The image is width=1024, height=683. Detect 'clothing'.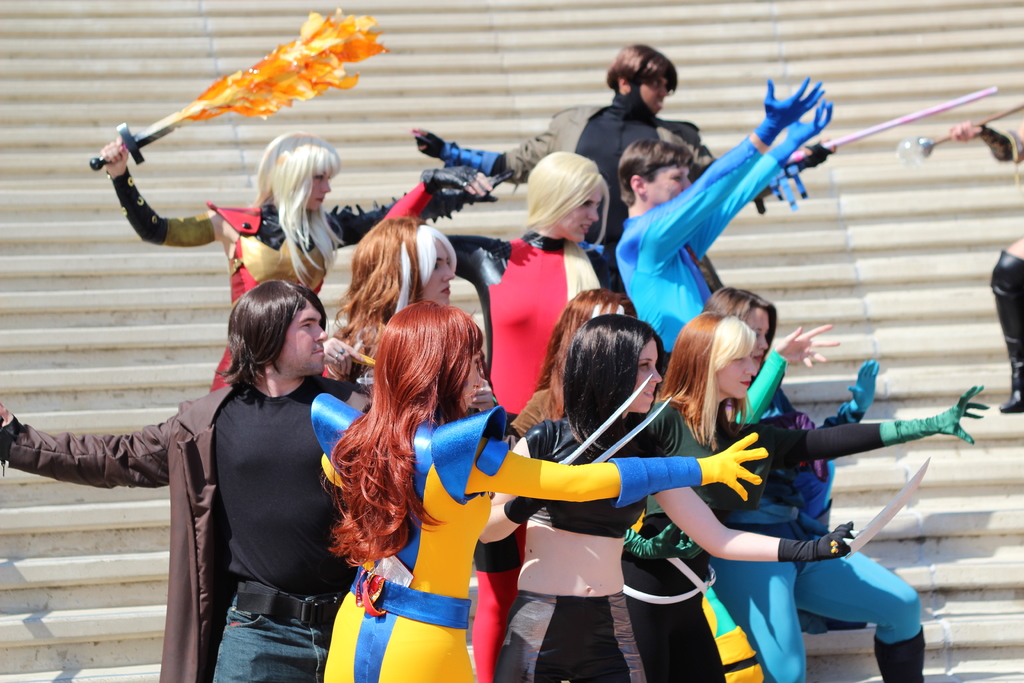
Detection: 105/161/483/395.
